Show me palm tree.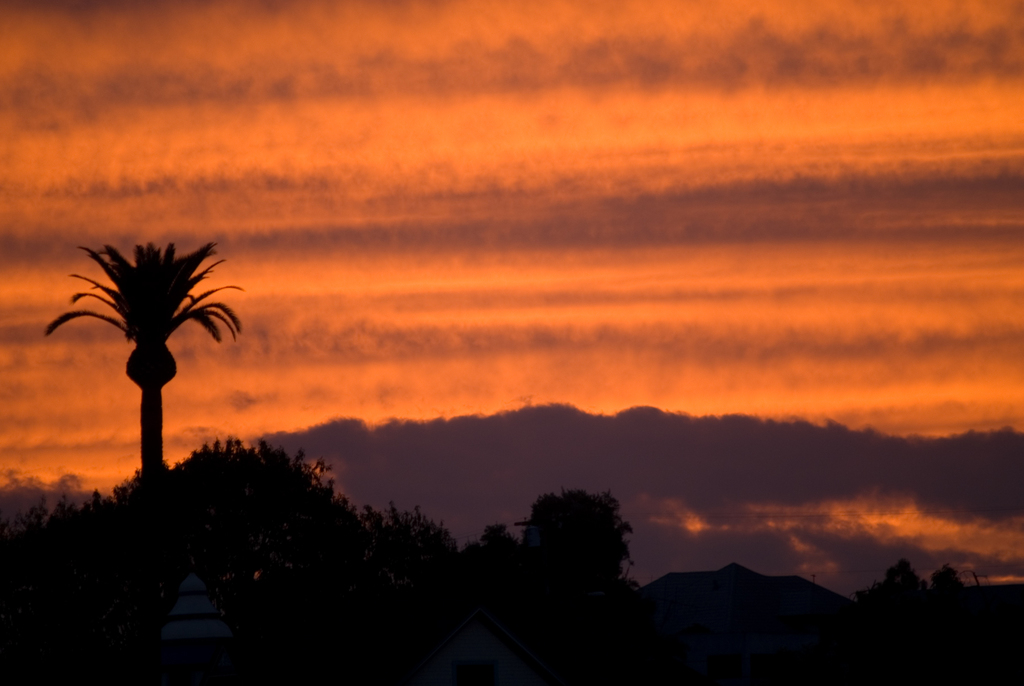
palm tree is here: 65/225/220/488.
